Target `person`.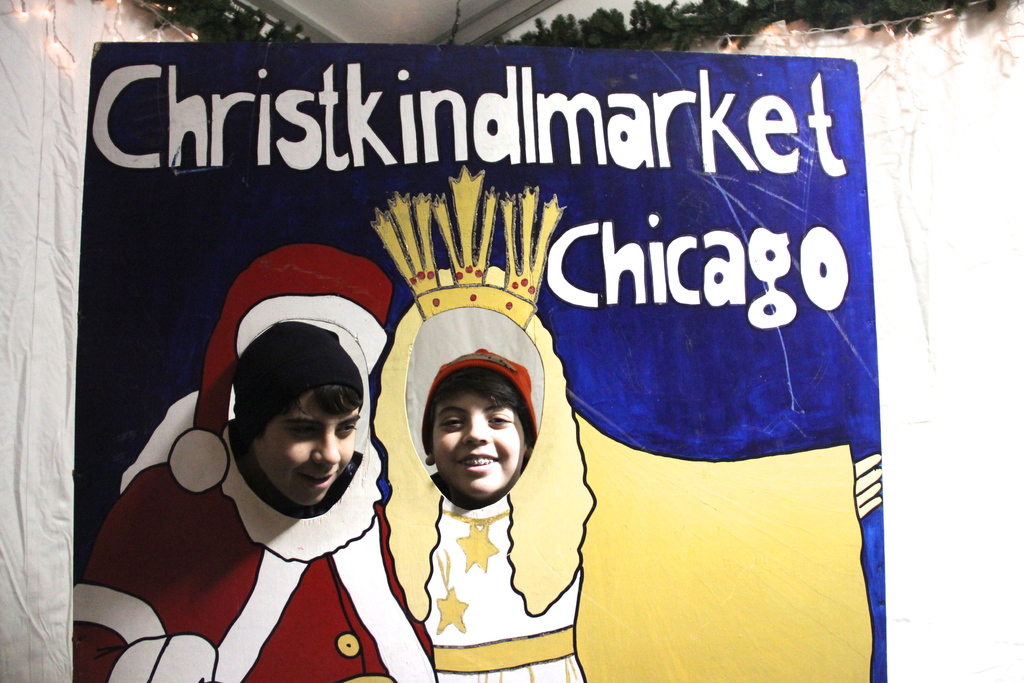
Target region: box(230, 322, 362, 509).
